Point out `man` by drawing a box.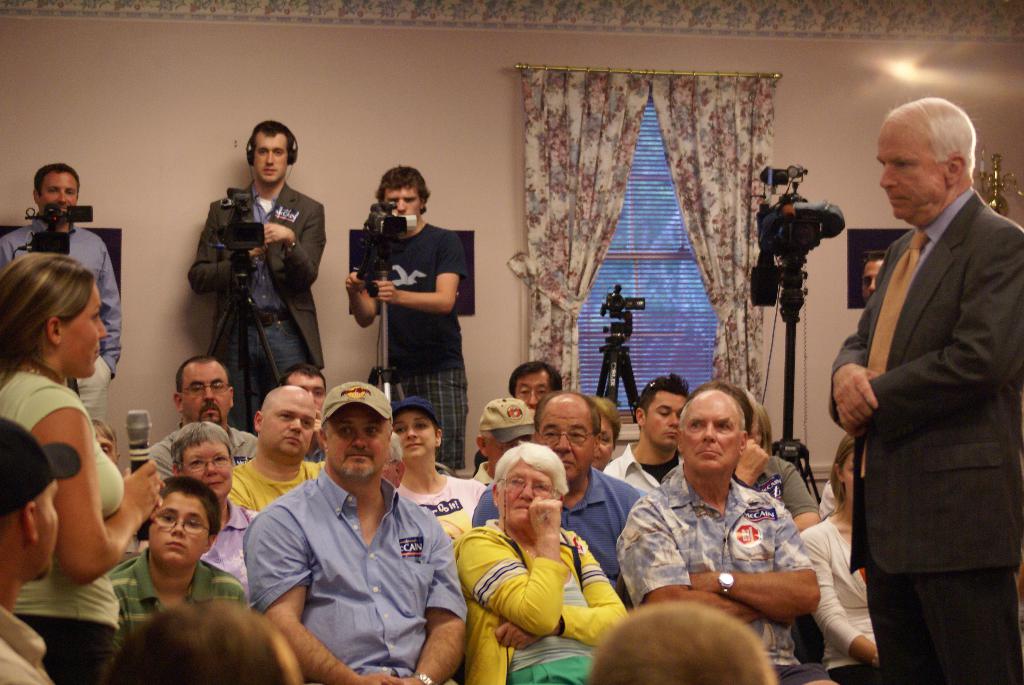
<region>152, 356, 257, 485</region>.
